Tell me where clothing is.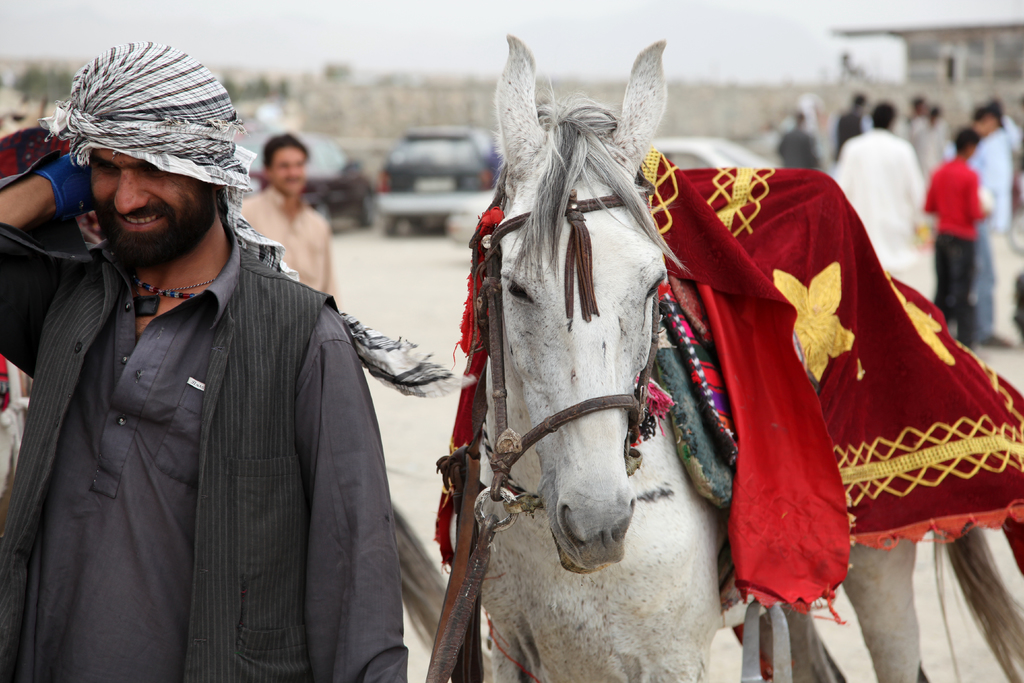
clothing is at box=[776, 126, 823, 170].
